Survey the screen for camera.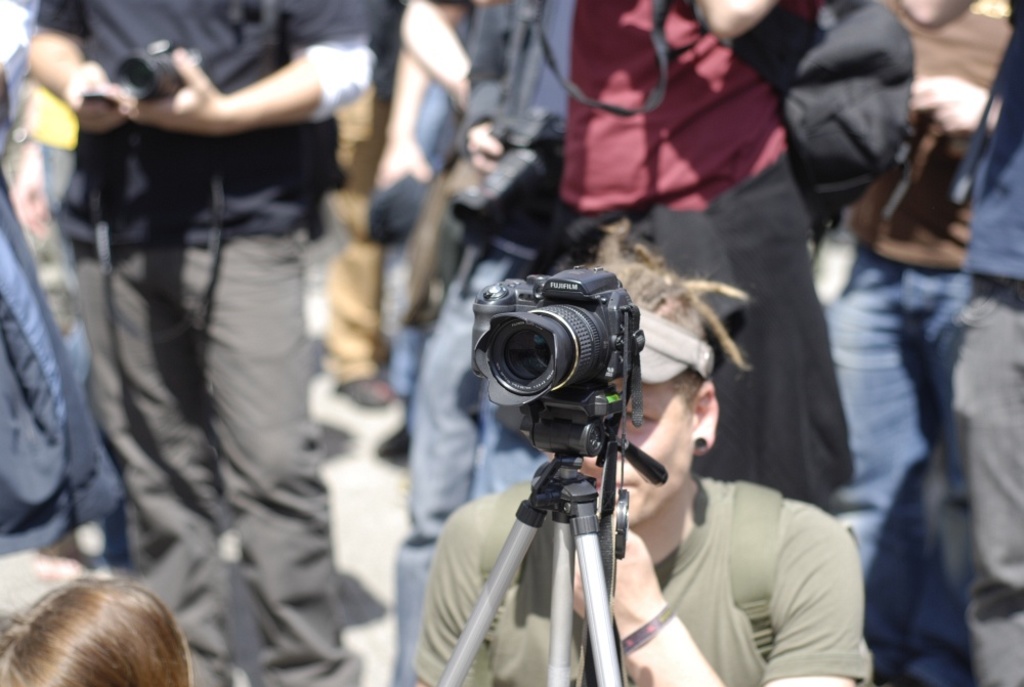
Survey found: {"left": 114, "top": 38, "right": 196, "bottom": 106}.
